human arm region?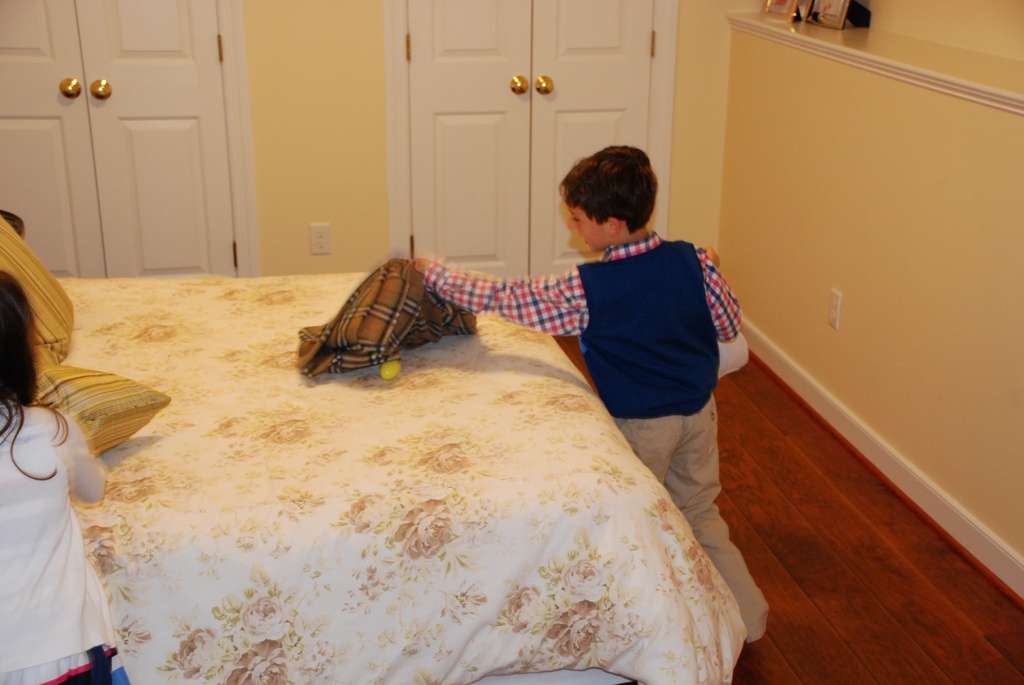
405,254,575,338
